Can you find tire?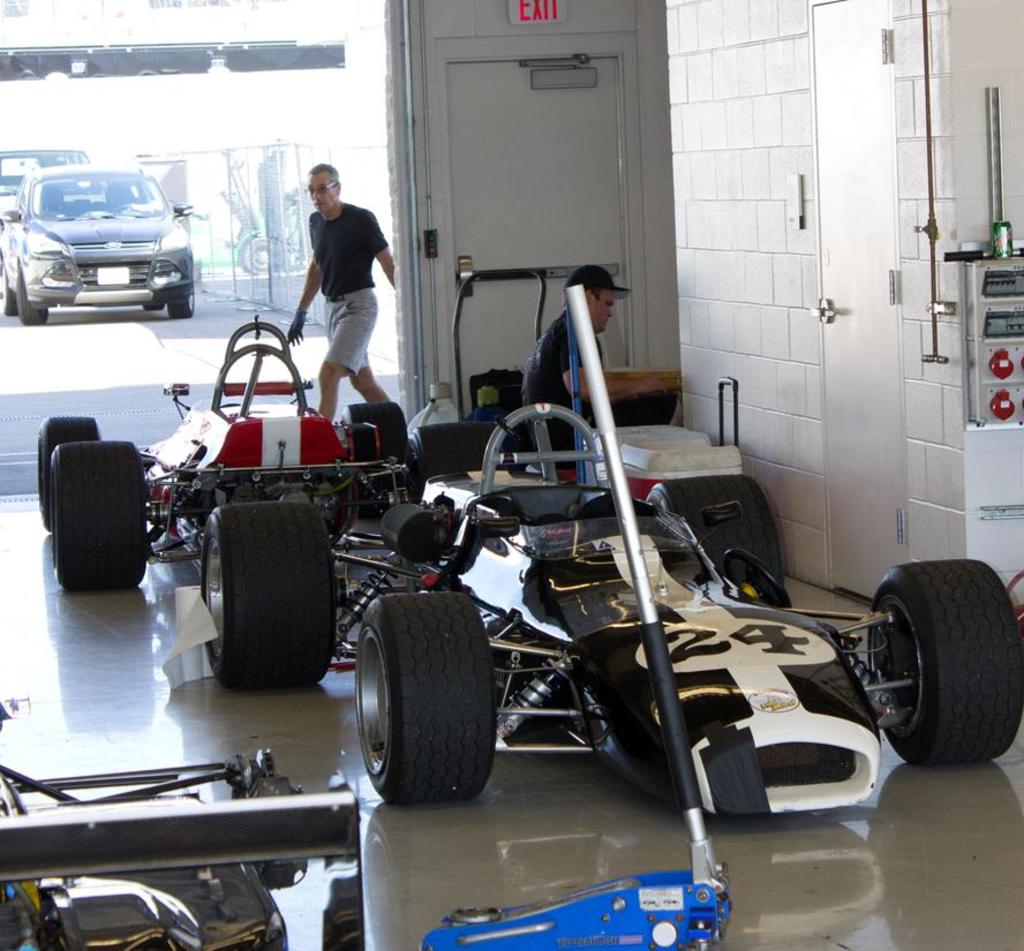
Yes, bounding box: [left=654, top=482, right=788, bottom=606].
